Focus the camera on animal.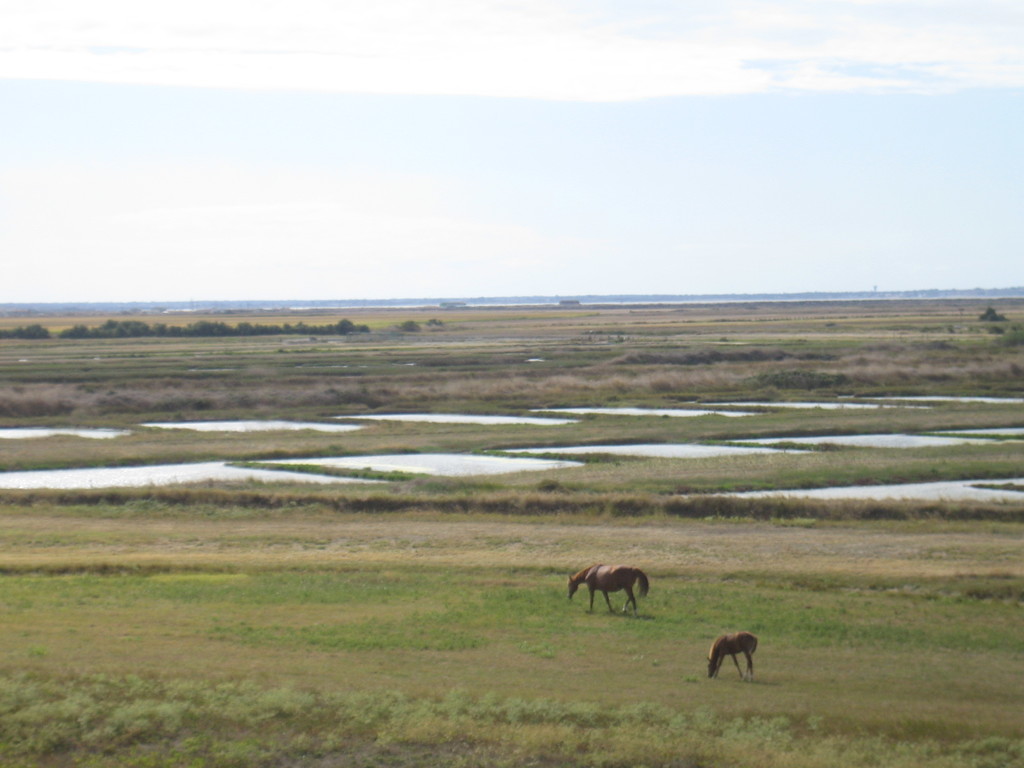
Focus region: Rect(707, 631, 760, 685).
